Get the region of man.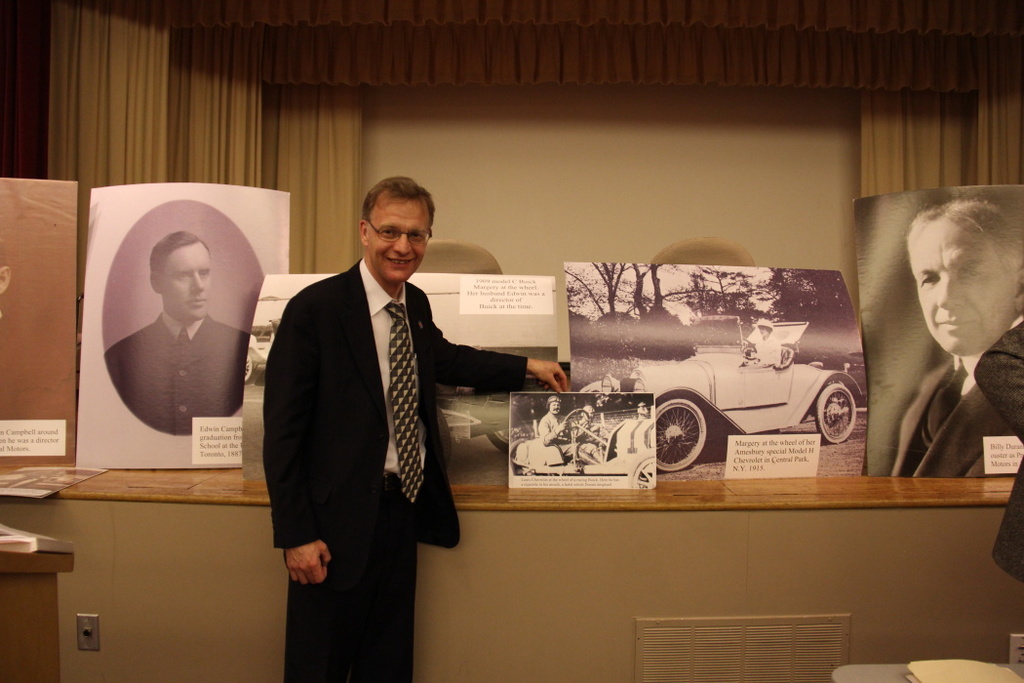
crop(261, 177, 571, 682).
